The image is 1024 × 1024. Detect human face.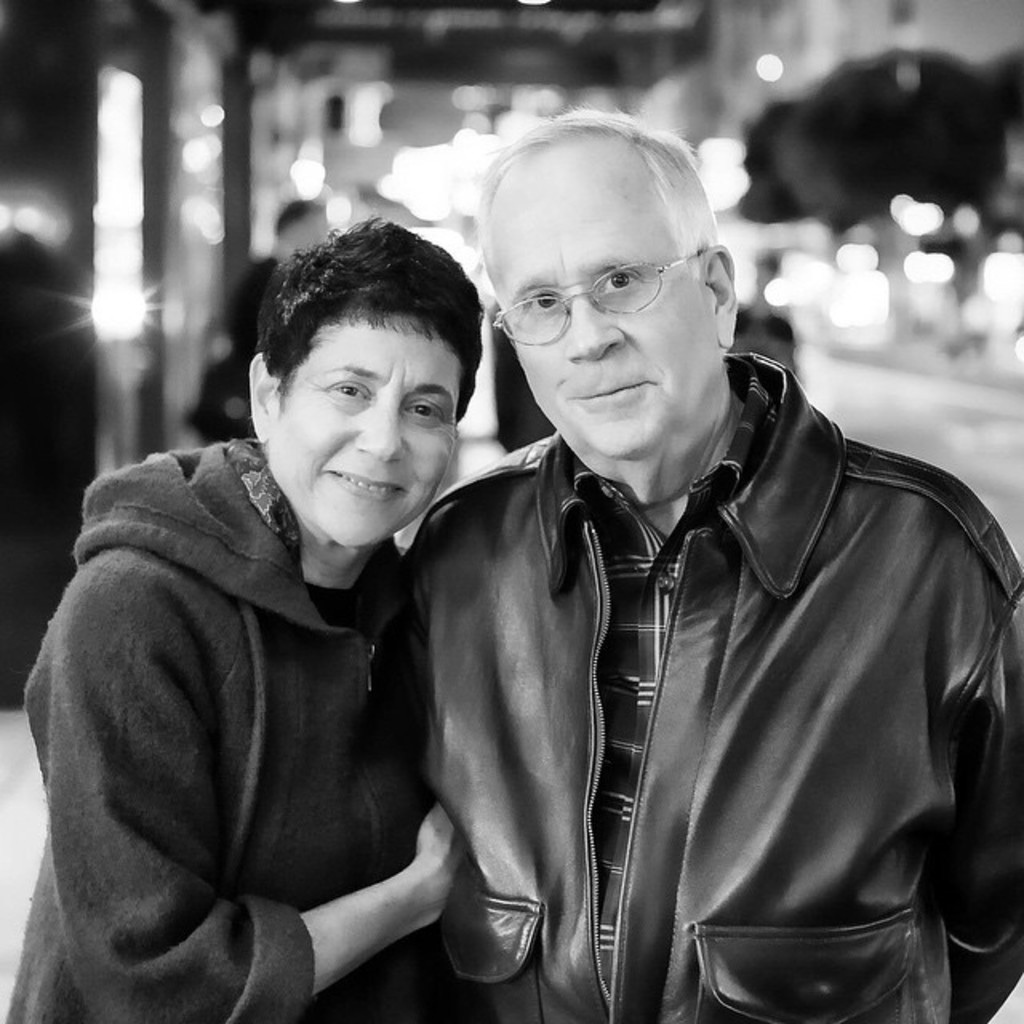
Detection: [485,134,718,461].
